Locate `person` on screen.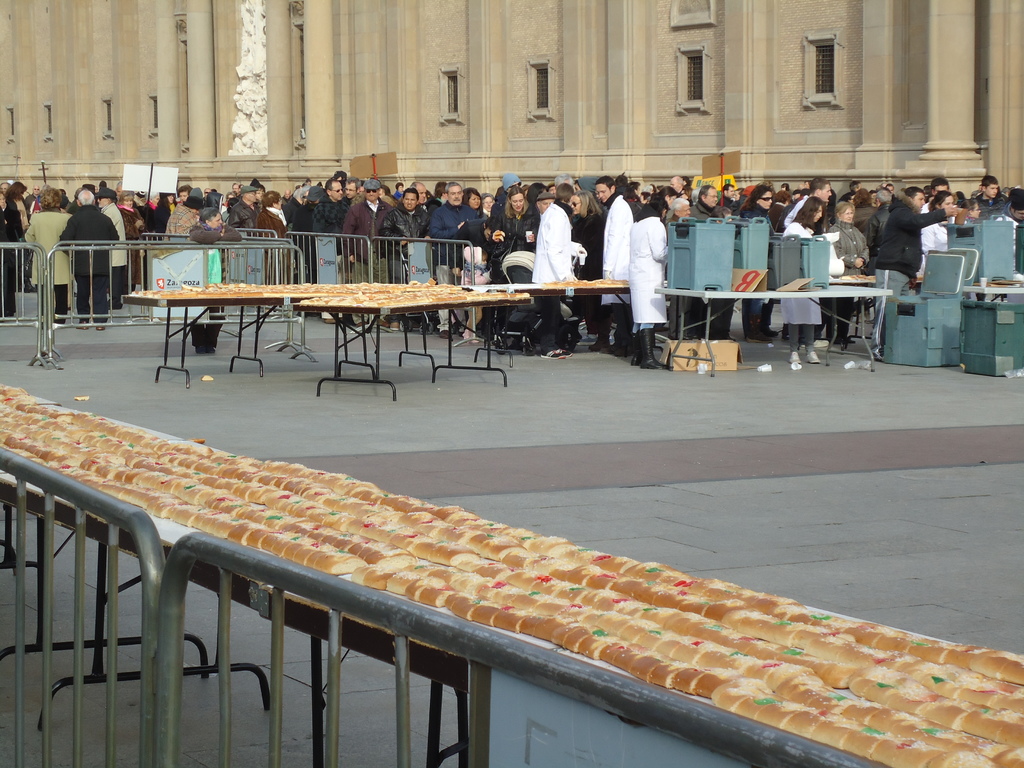
On screen at (306,176,344,323).
